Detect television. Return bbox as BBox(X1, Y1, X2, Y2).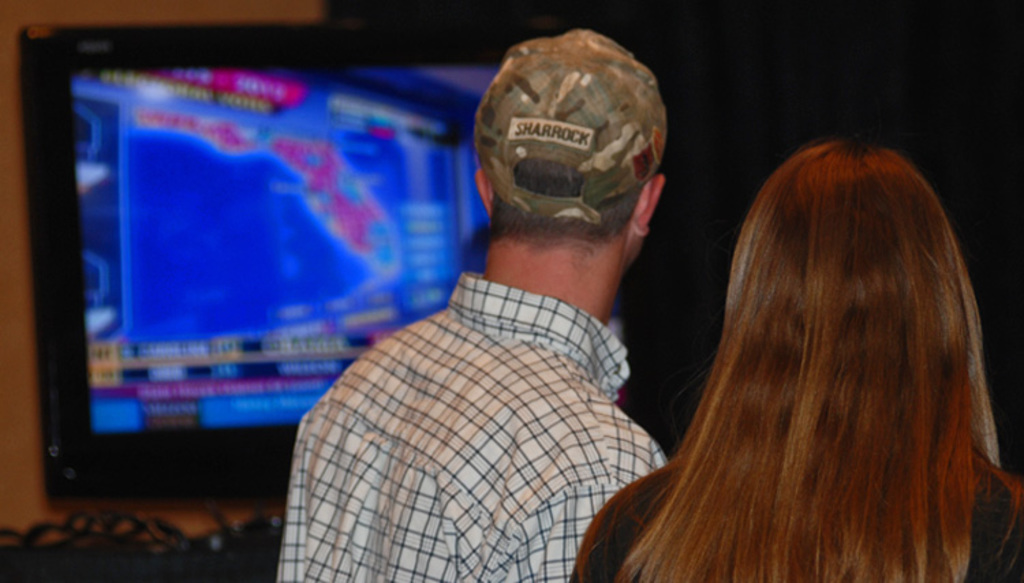
BBox(26, 14, 568, 501).
